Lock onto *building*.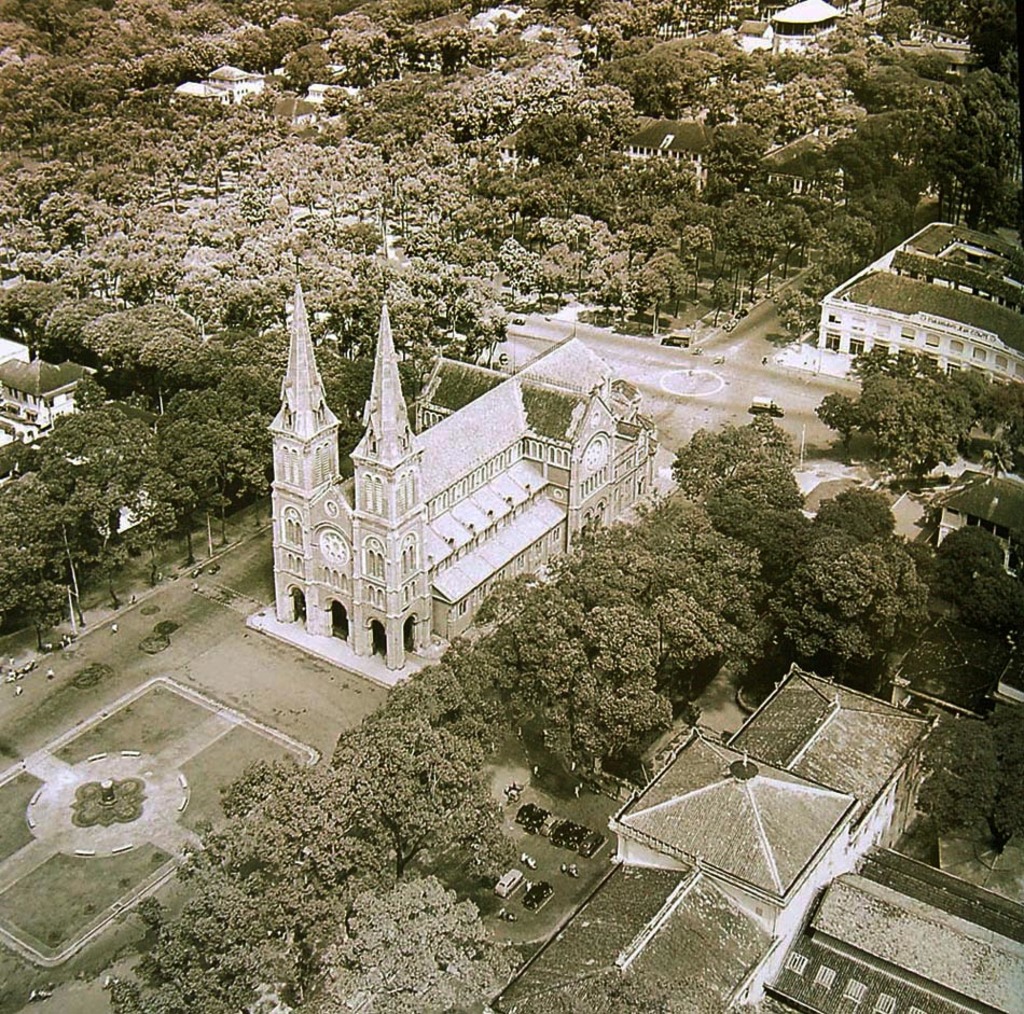
Locked: Rect(776, 0, 842, 59).
